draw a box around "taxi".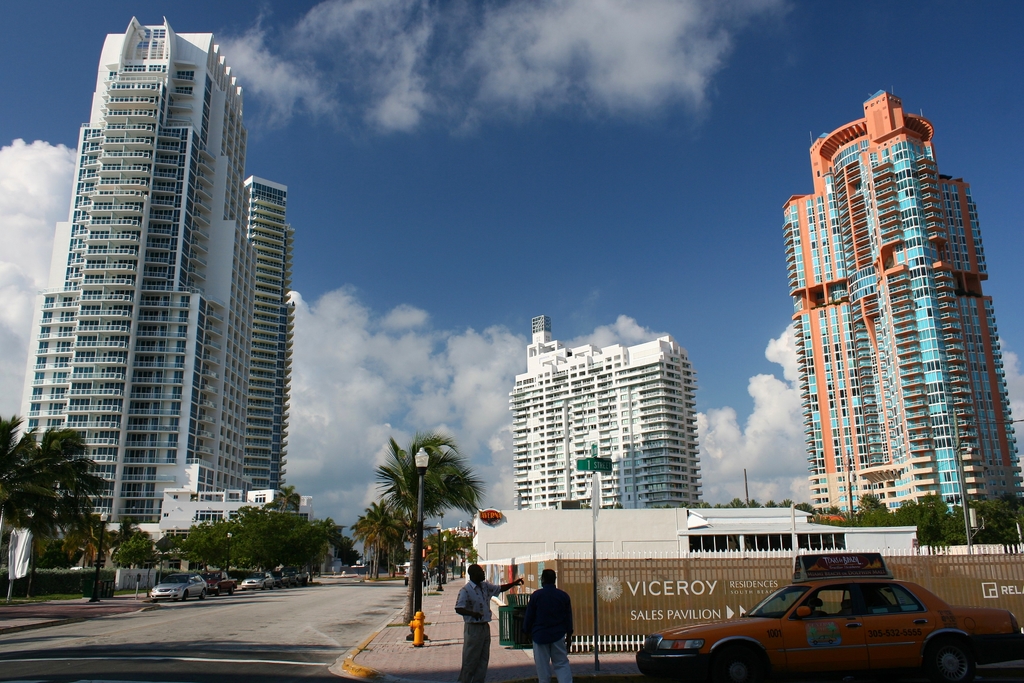
left=634, top=552, right=1023, bottom=682.
